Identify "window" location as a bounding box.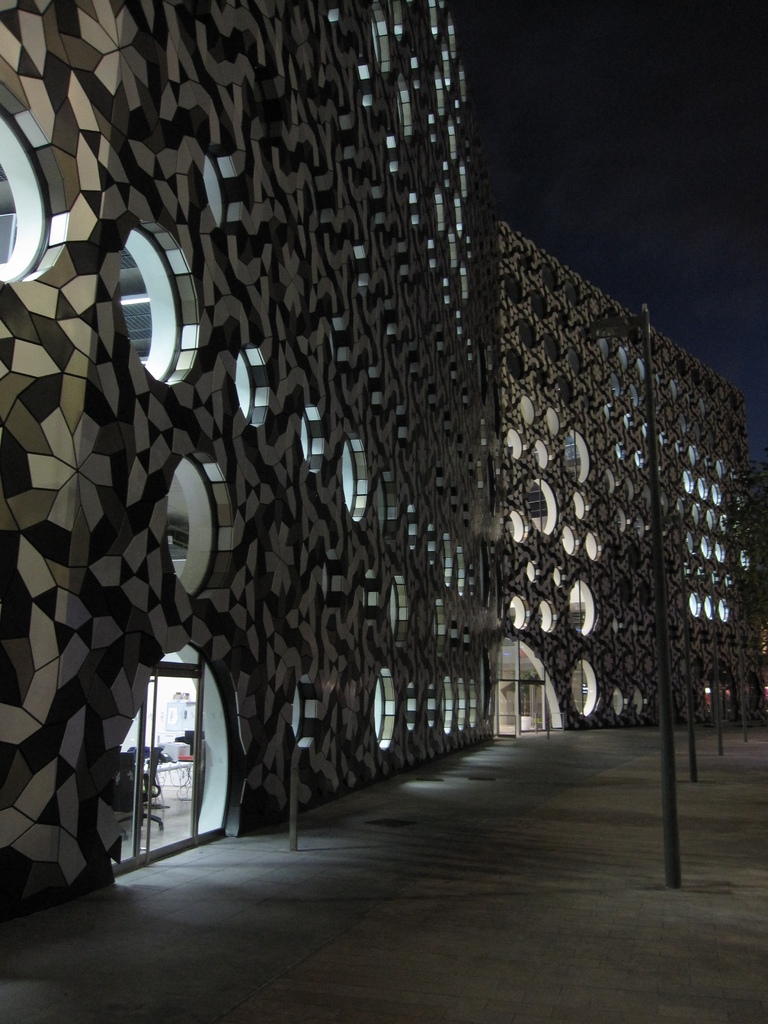
bbox=(576, 657, 605, 719).
